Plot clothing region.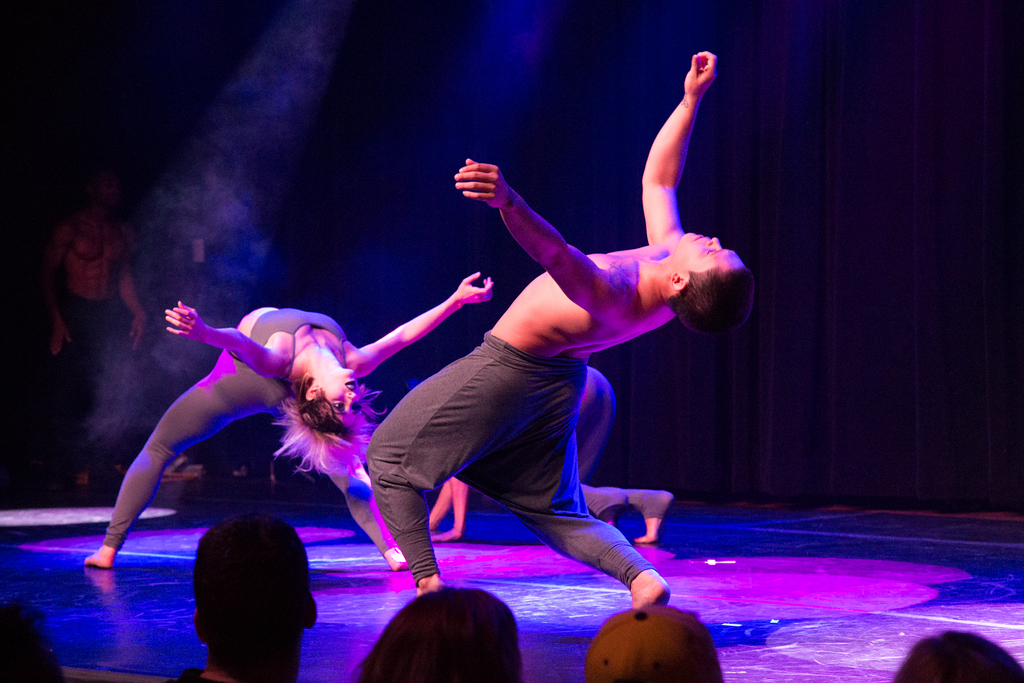
Plotted at Rect(573, 366, 645, 518).
